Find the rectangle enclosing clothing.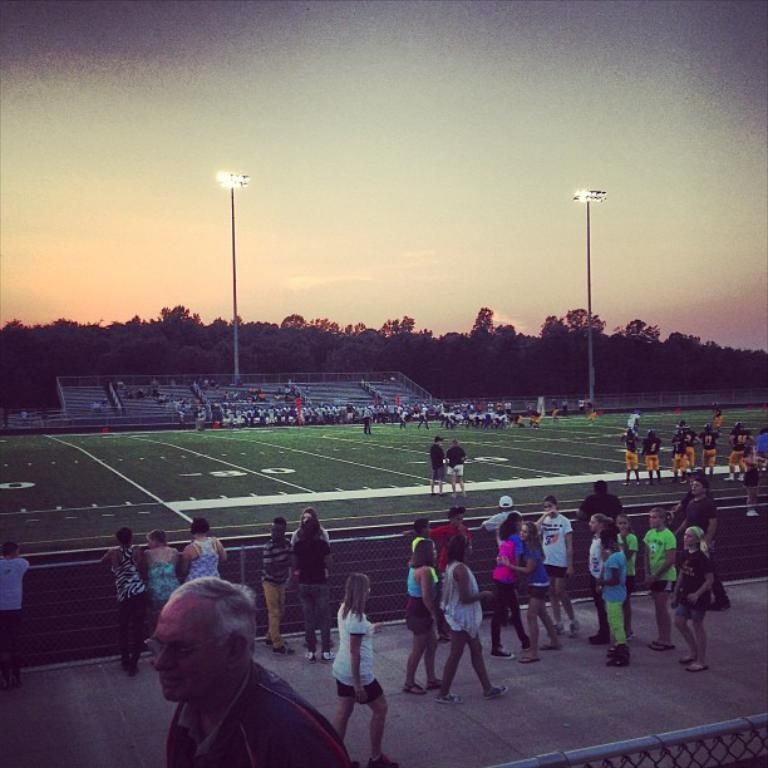
260, 537, 292, 656.
